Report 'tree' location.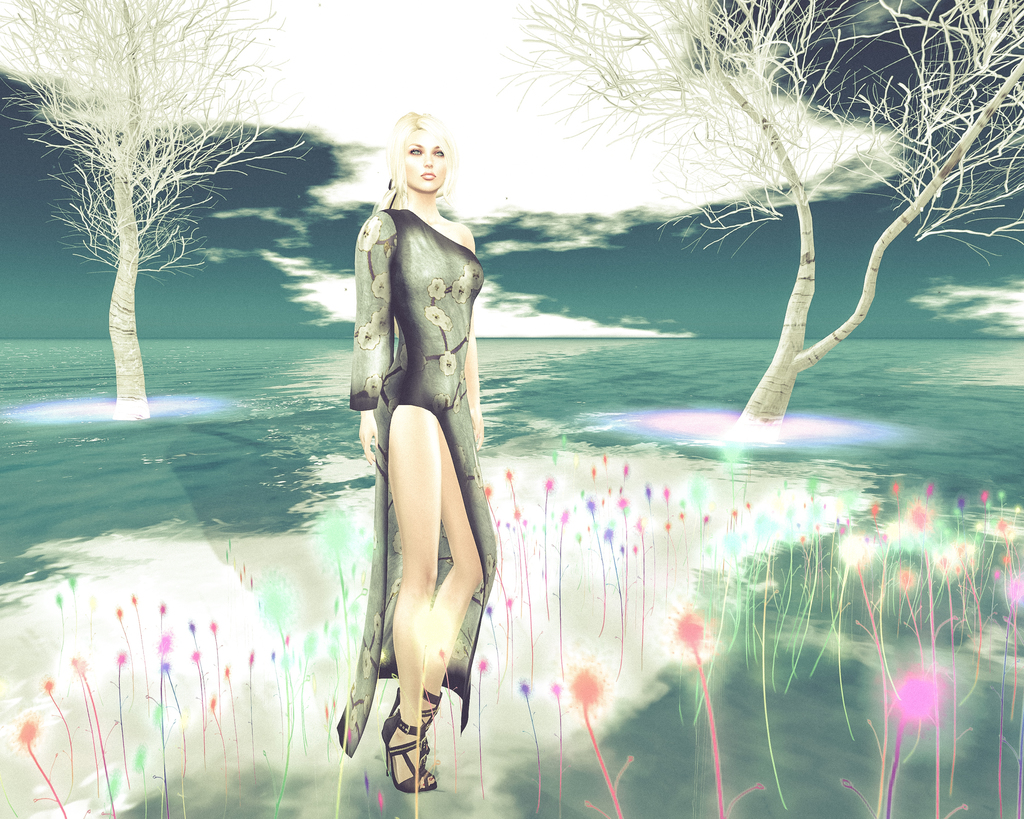
Report: 0 0 317 414.
